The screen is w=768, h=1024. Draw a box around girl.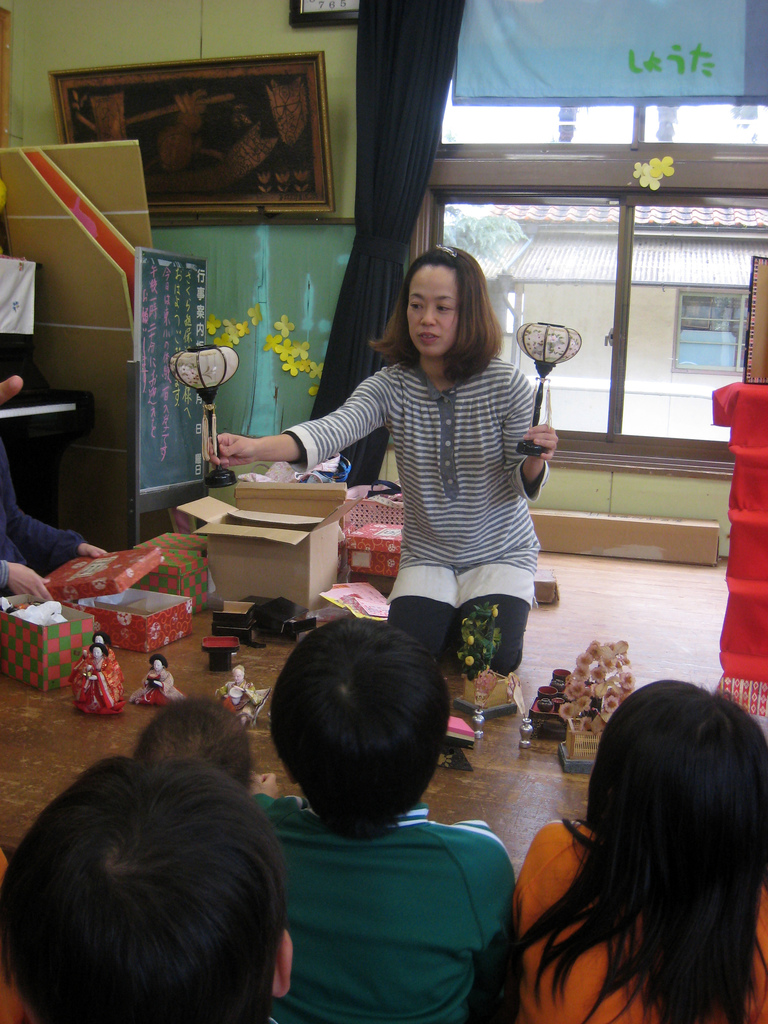
select_region(510, 680, 767, 1023).
